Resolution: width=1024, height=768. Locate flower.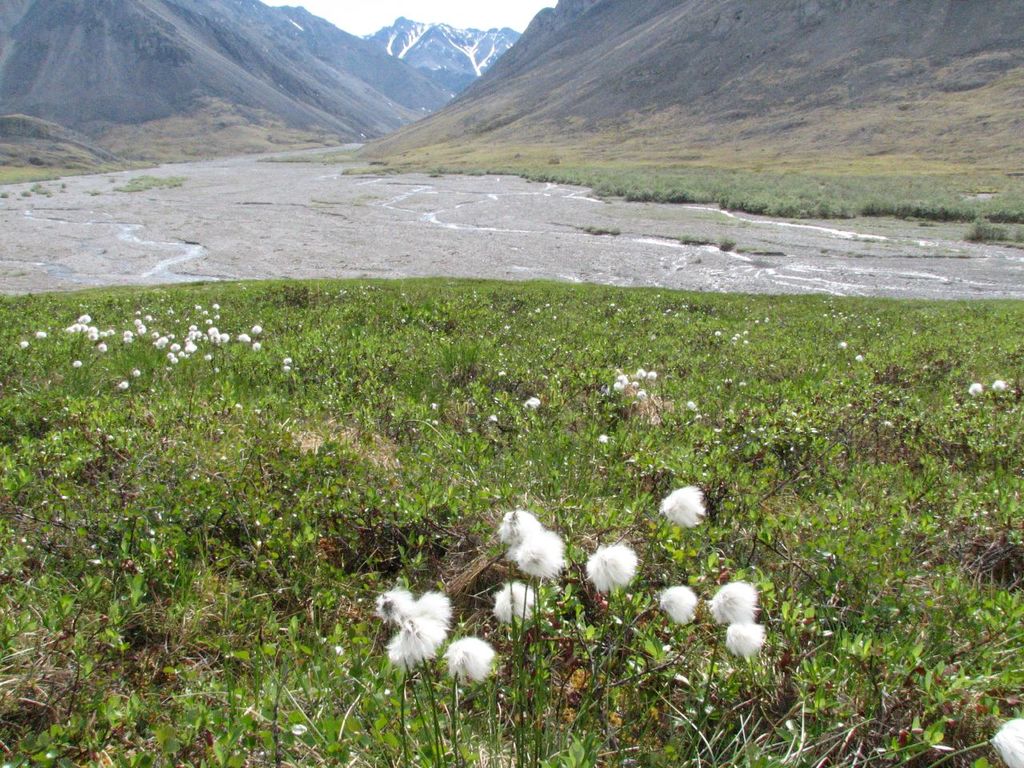
bbox(966, 382, 990, 400).
